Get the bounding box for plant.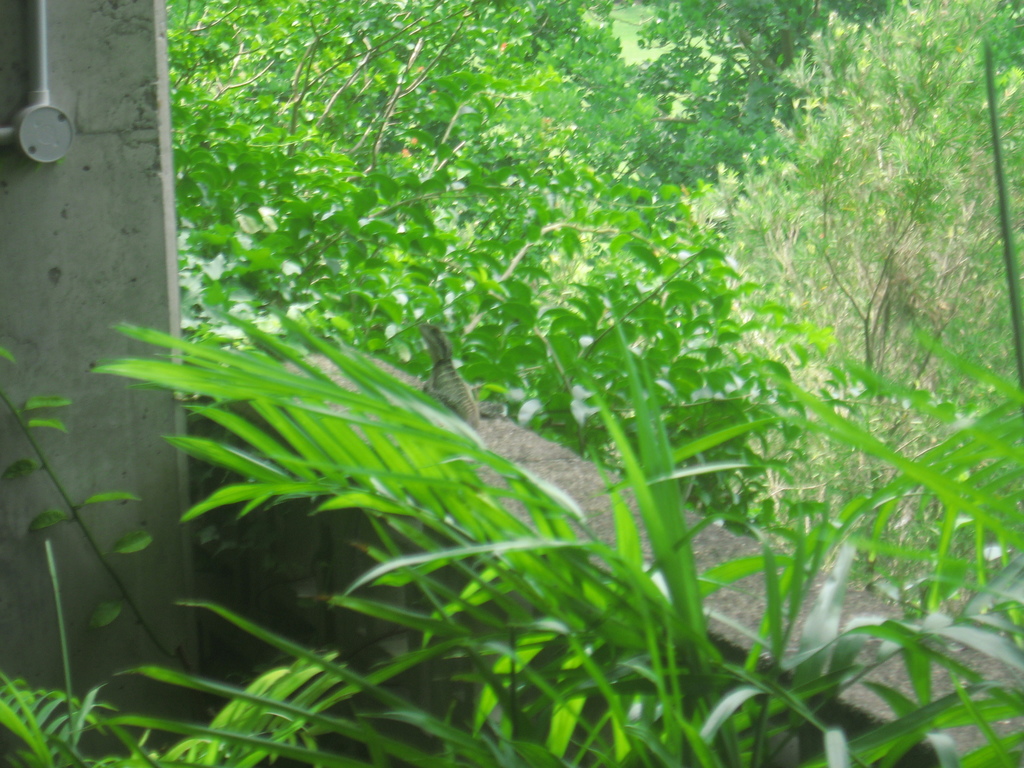
<region>741, 1, 1023, 324</region>.
